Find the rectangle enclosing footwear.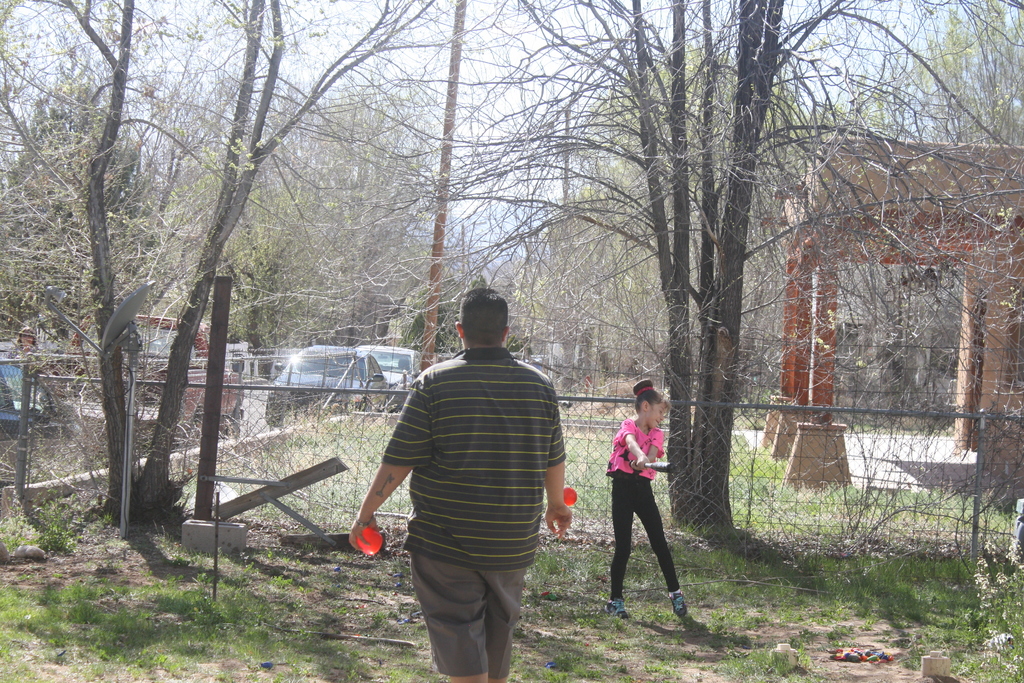
box(666, 589, 691, 617).
